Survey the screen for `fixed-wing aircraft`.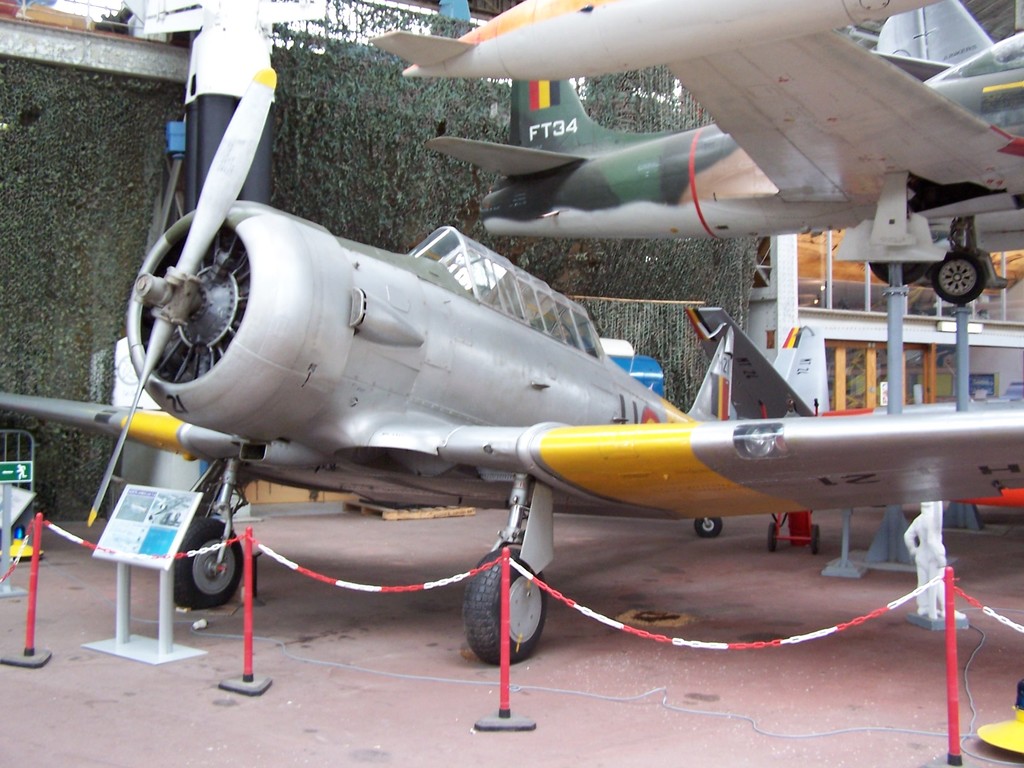
Survey found: [x1=3, y1=73, x2=1023, y2=669].
